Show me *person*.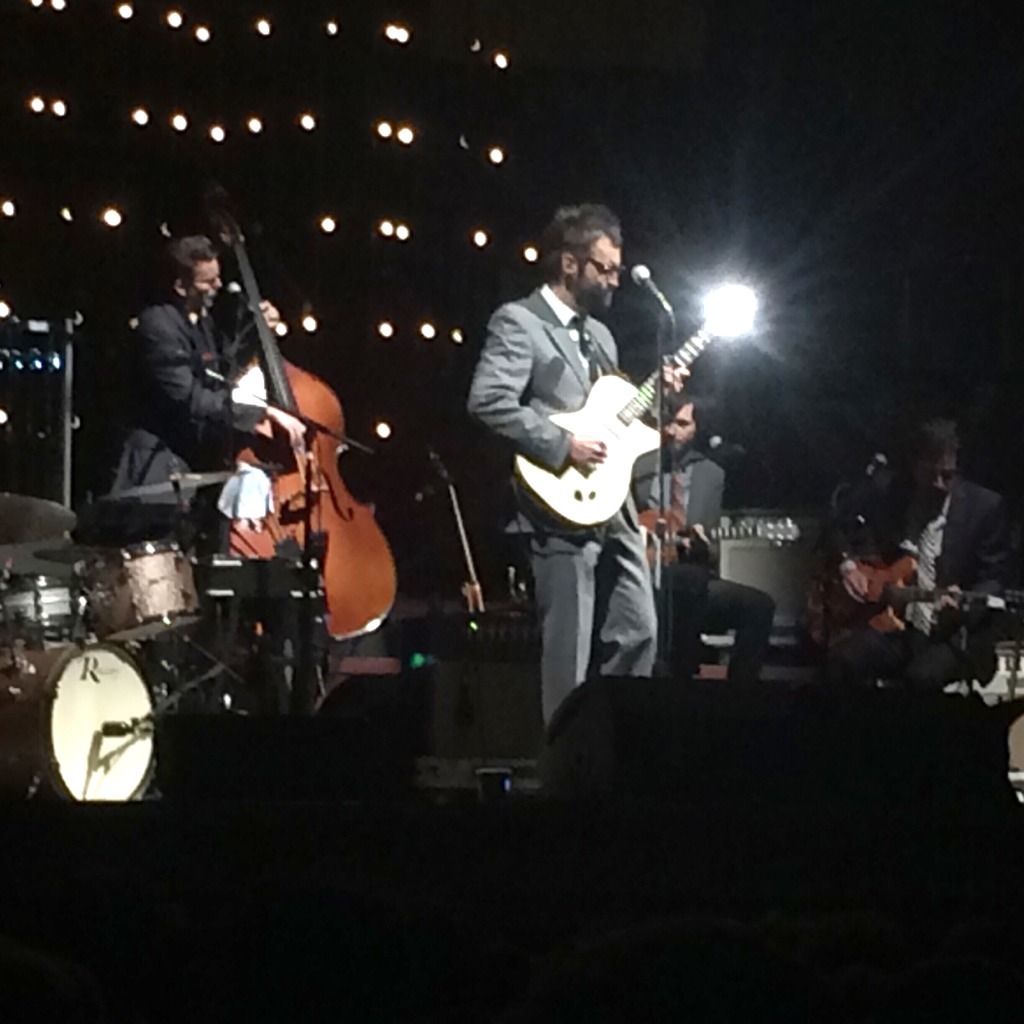
*person* is here: (106,234,319,560).
